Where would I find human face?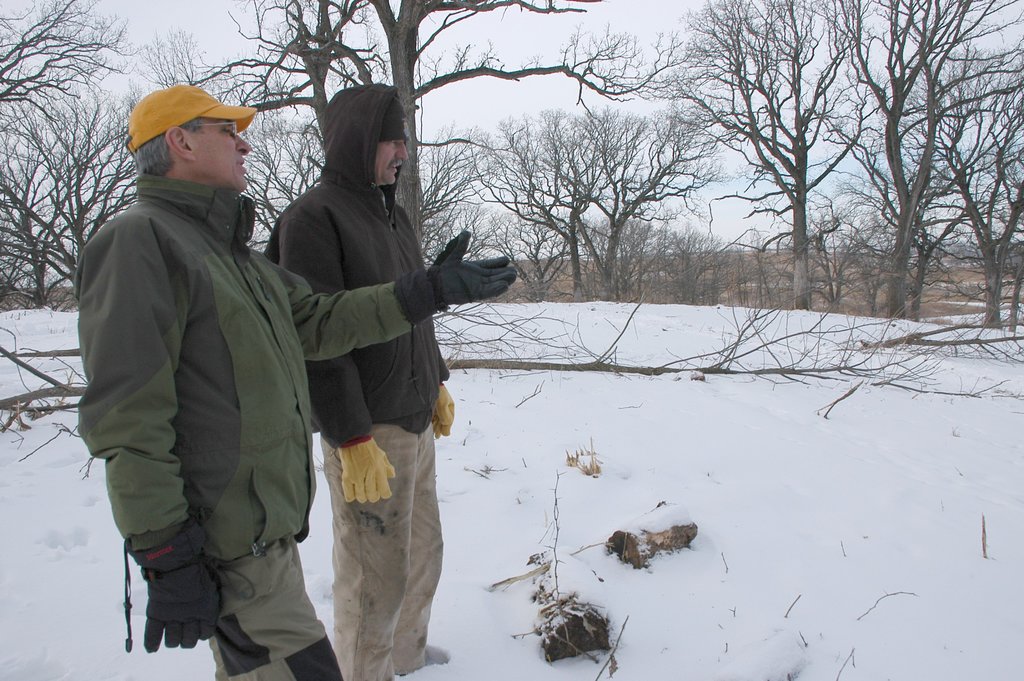
At crop(376, 138, 408, 183).
